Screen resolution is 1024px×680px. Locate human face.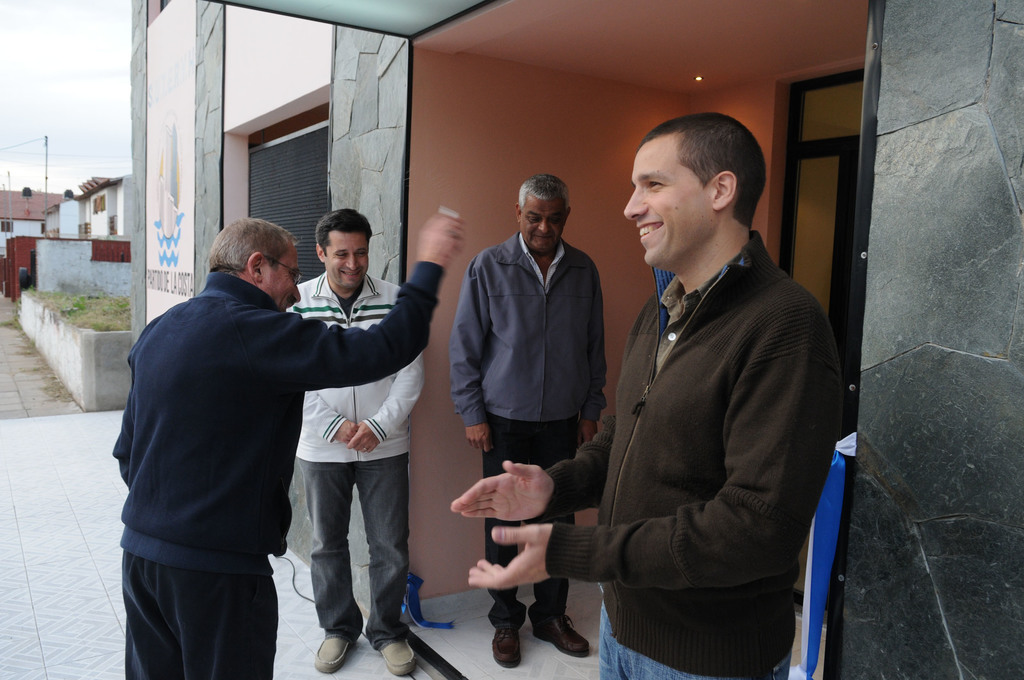
box(323, 231, 368, 290).
